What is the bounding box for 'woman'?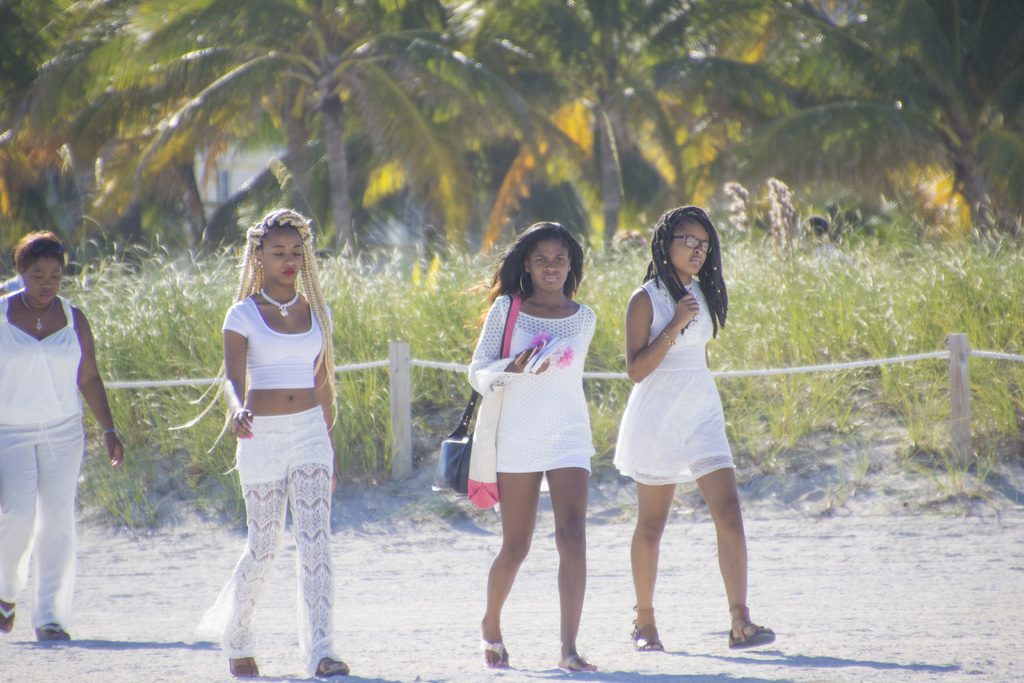
(0, 231, 124, 644).
